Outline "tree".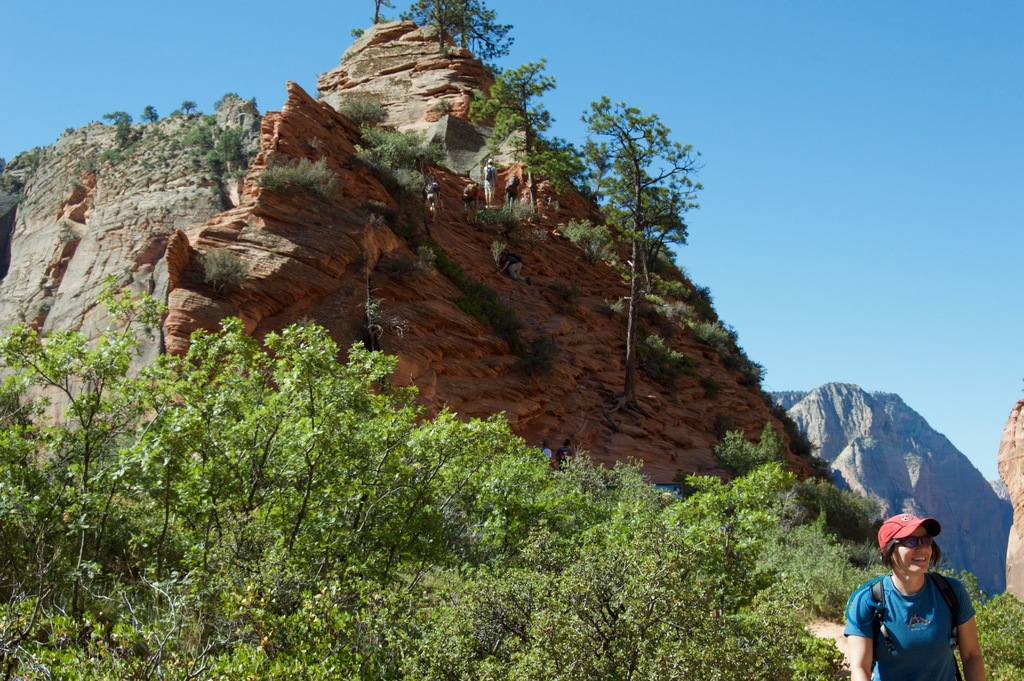
Outline: bbox(561, 93, 710, 398).
